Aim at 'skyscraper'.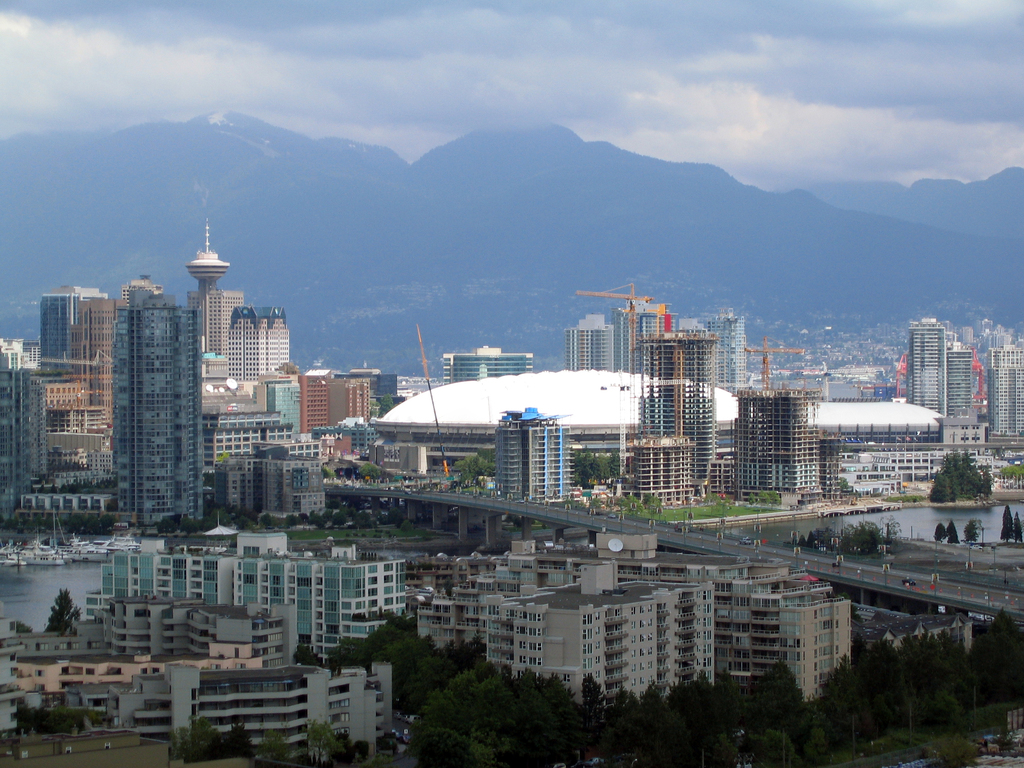
Aimed at pyautogui.locateOnScreen(197, 219, 336, 523).
